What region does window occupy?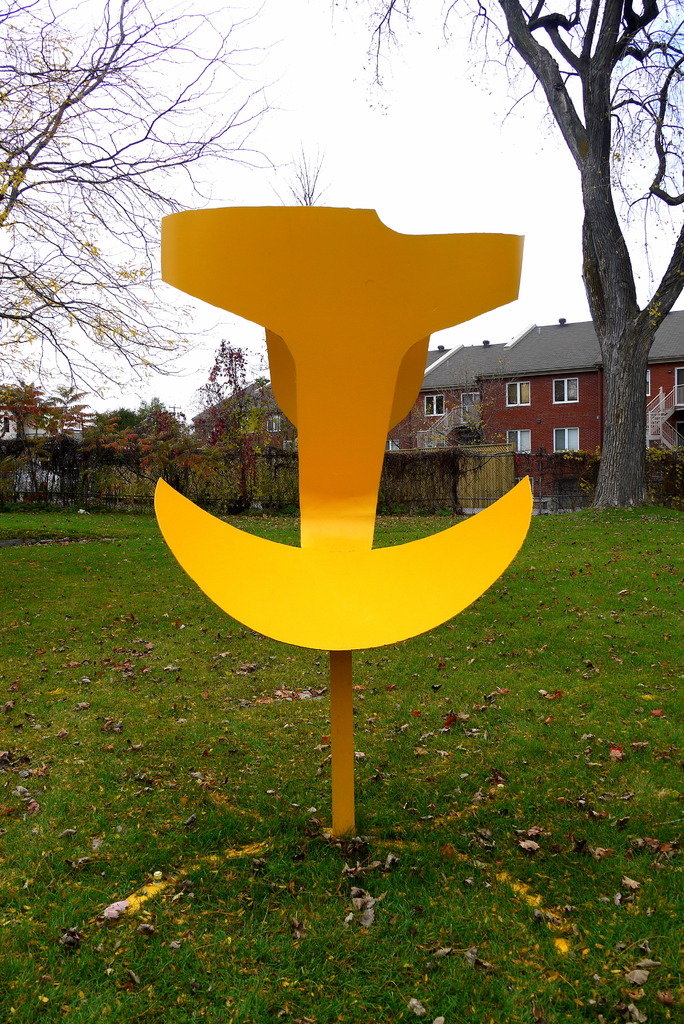
Rect(281, 440, 298, 452).
